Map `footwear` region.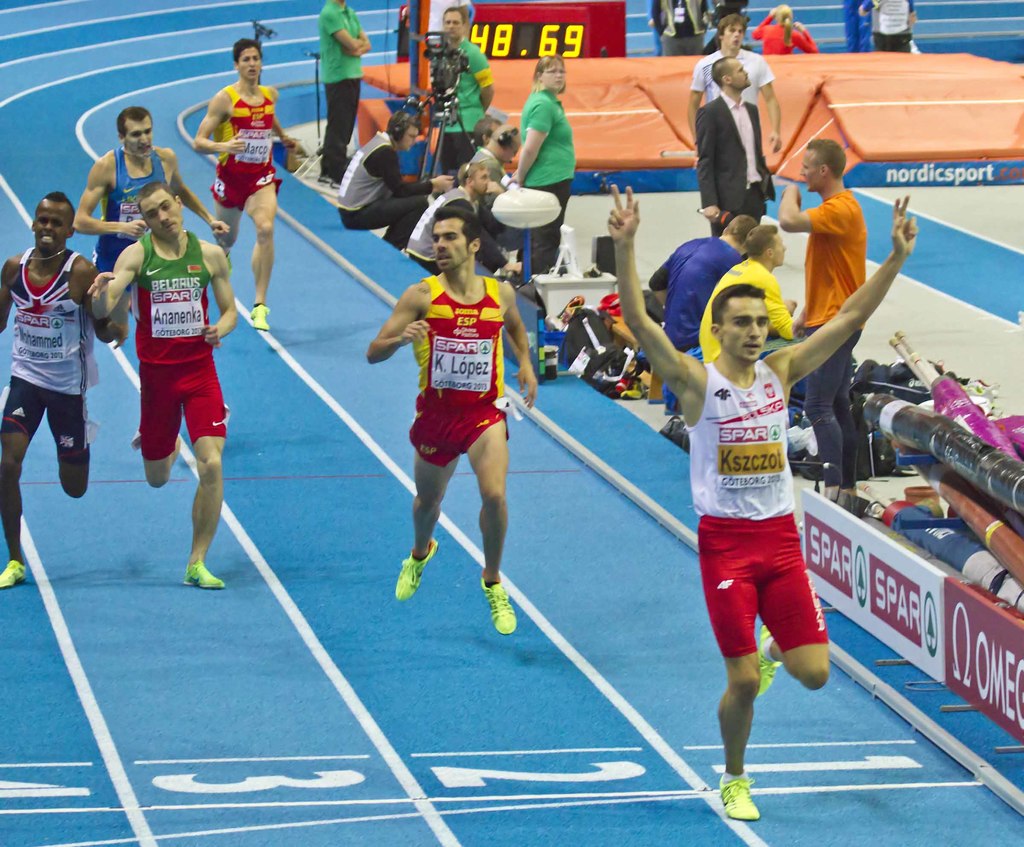
Mapped to (x1=184, y1=564, x2=228, y2=592).
